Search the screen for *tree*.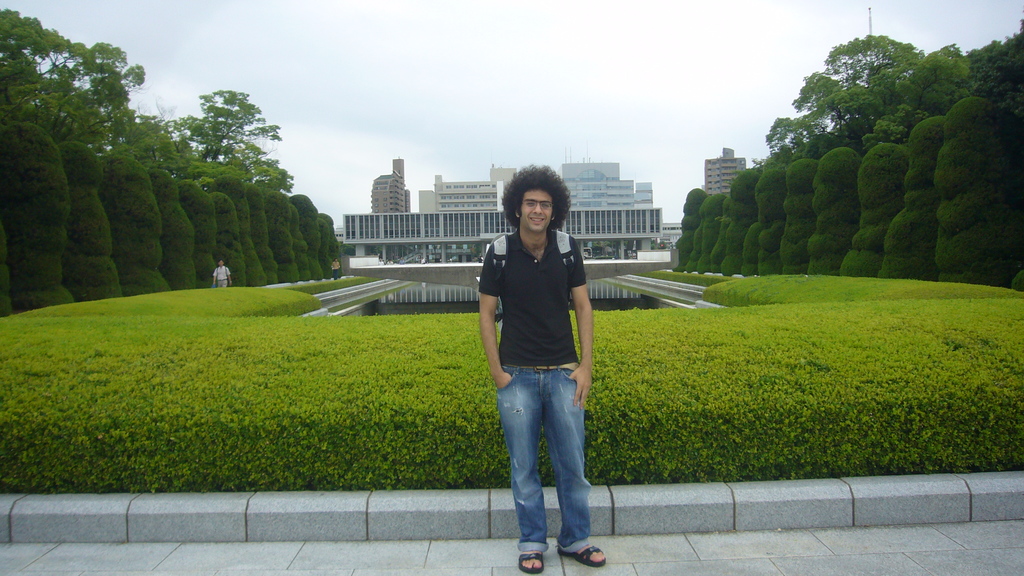
Found at box=[58, 142, 123, 308].
